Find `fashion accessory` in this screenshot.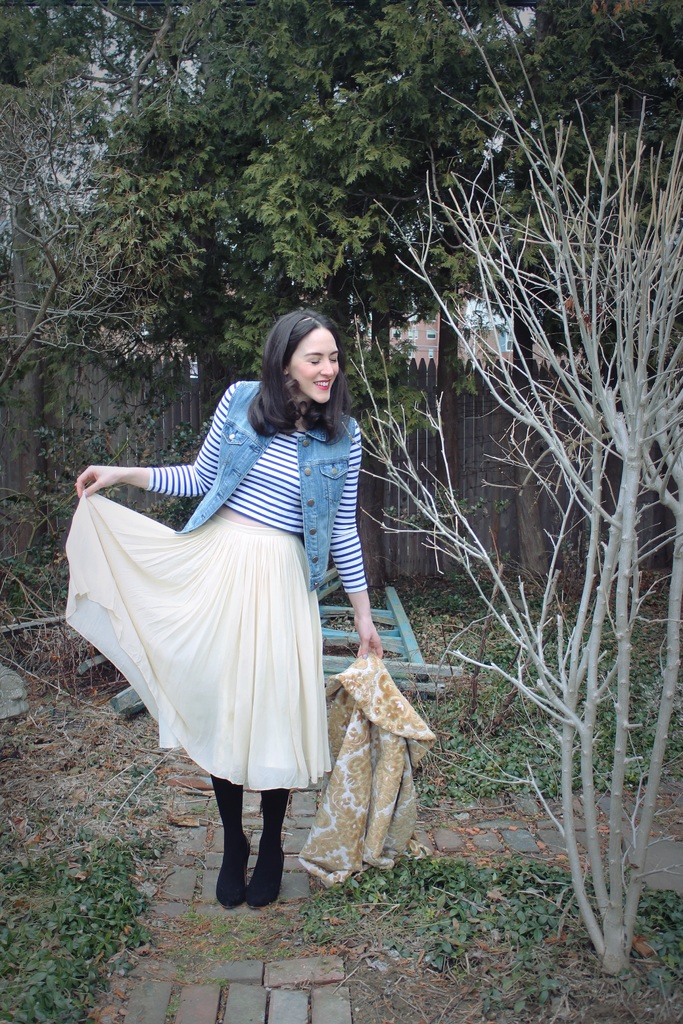
The bounding box for `fashion accessory` is rect(238, 790, 290, 909).
